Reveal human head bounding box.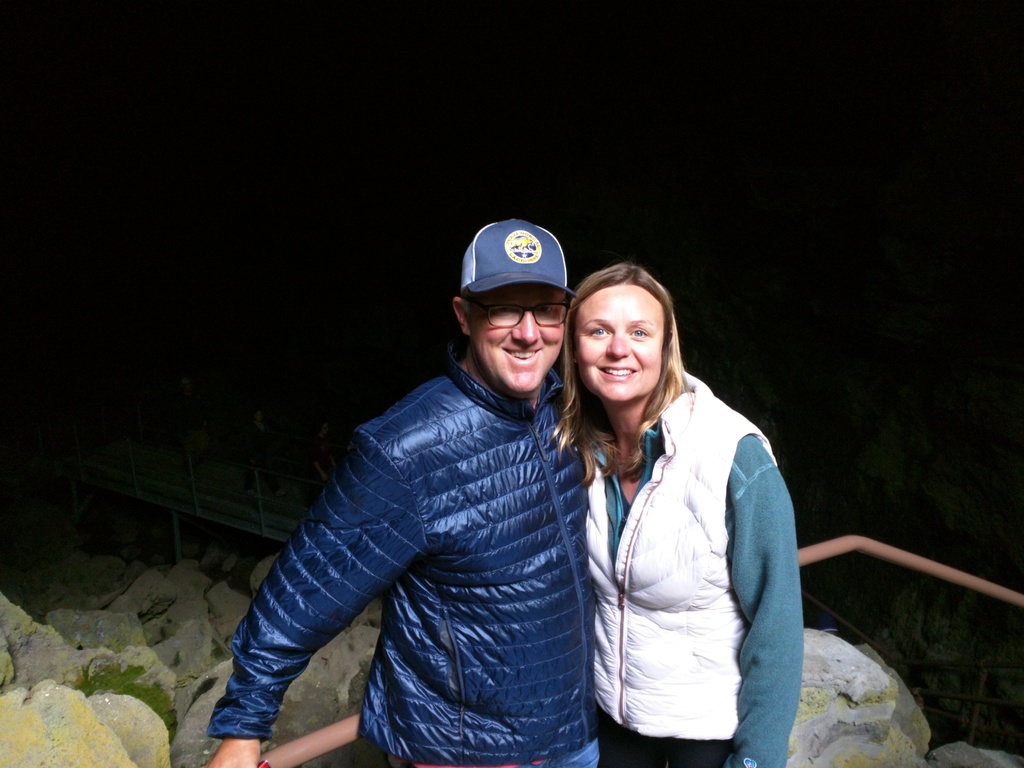
Revealed: 451/220/579/393.
